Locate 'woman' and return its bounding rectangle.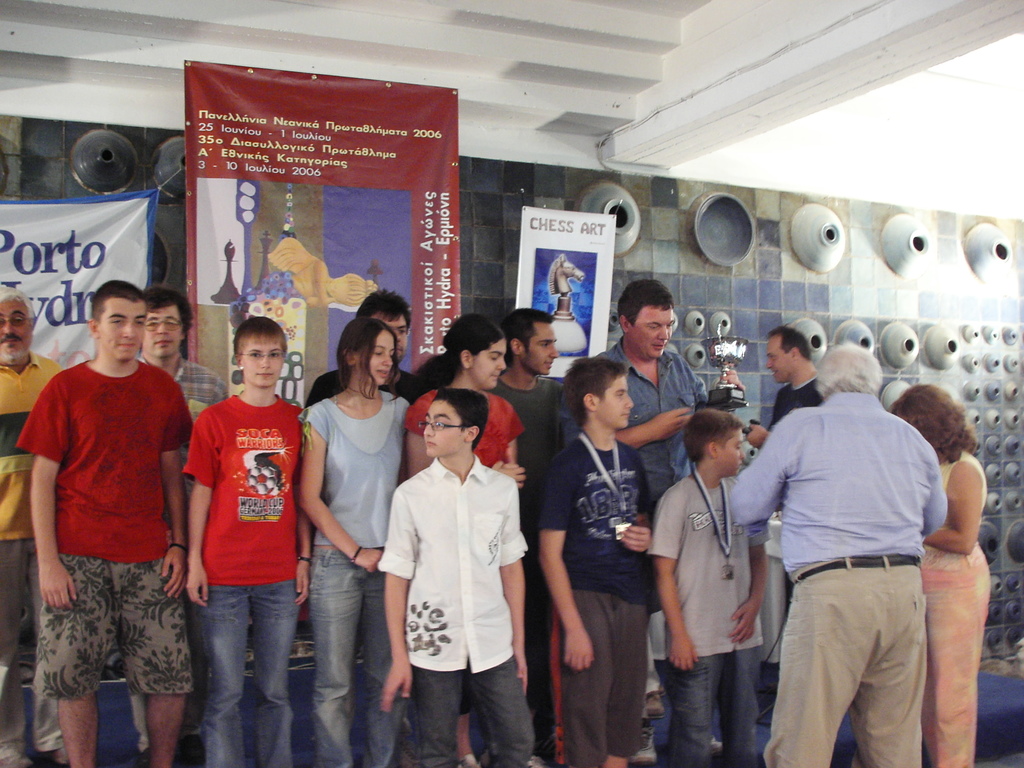
406,312,527,767.
